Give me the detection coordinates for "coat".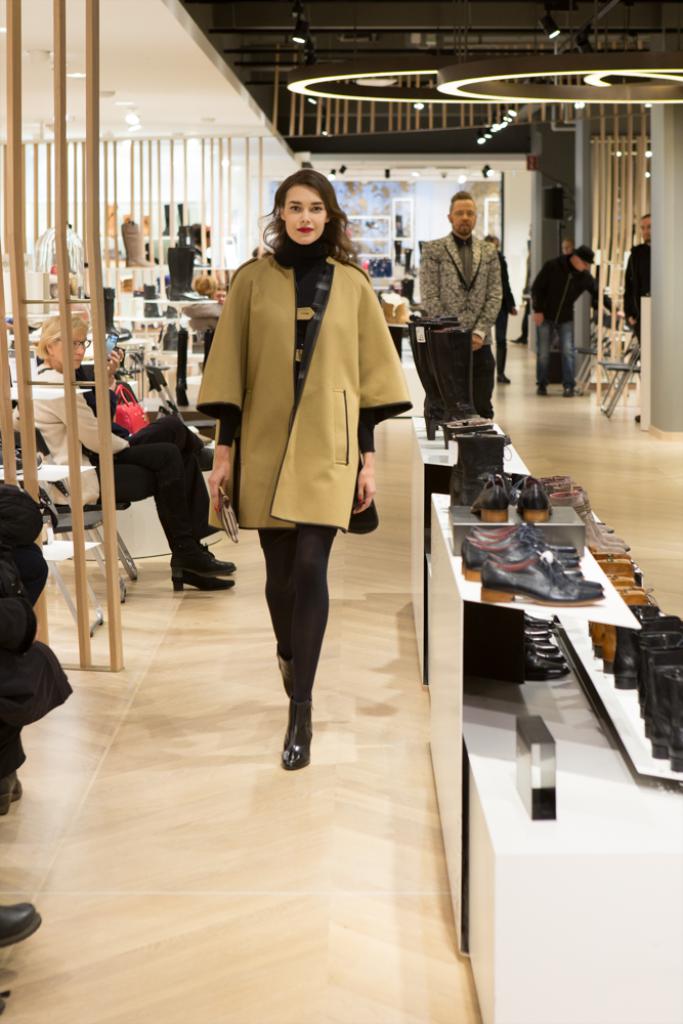
left=532, top=246, right=593, bottom=324.
